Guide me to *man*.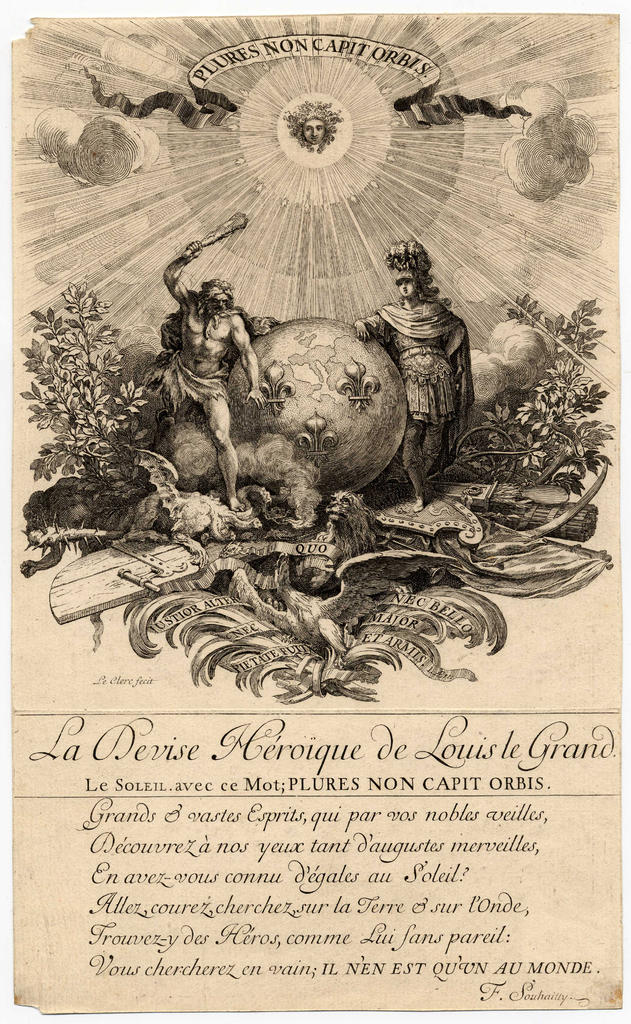
Guidance: region(161, 236, 271, 509).
